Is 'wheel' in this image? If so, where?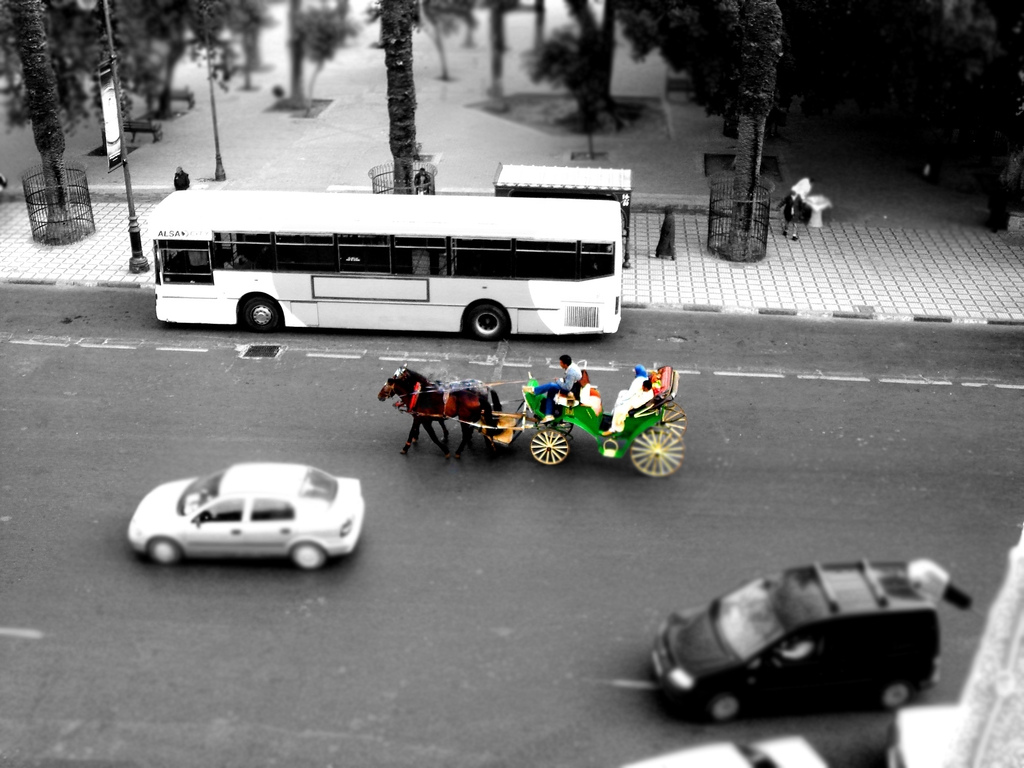
Yes, at [527, 430, 564, 464].
